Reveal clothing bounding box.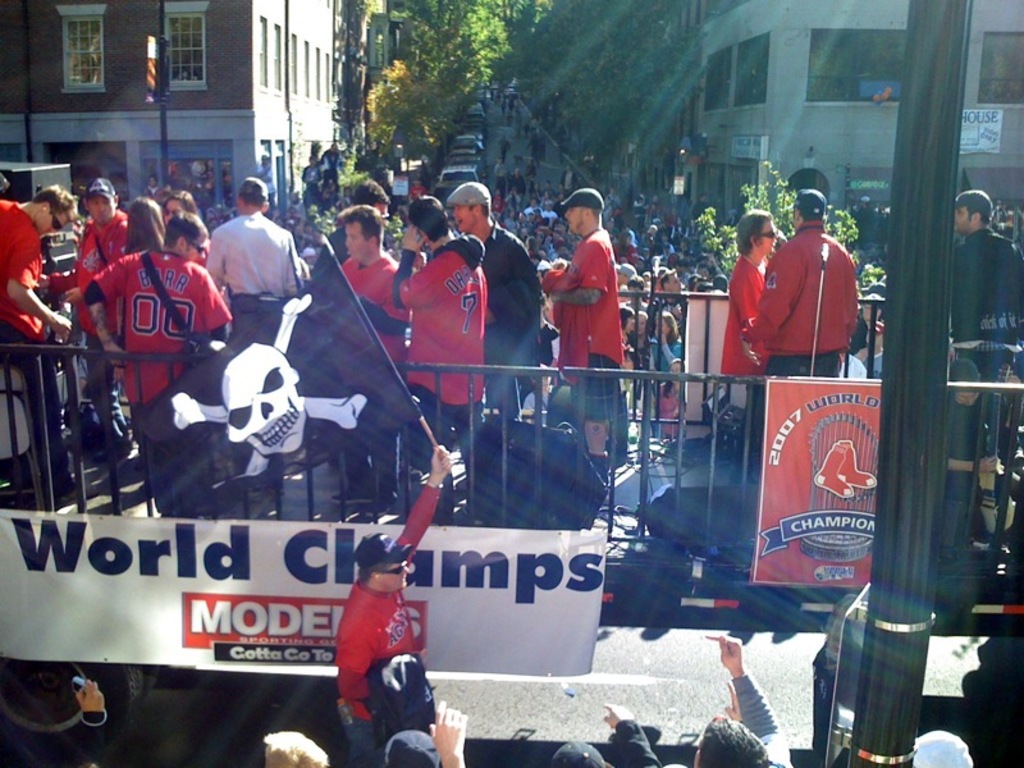
Revealed: [x1=378, y1=229, x2=483, y2=508].
